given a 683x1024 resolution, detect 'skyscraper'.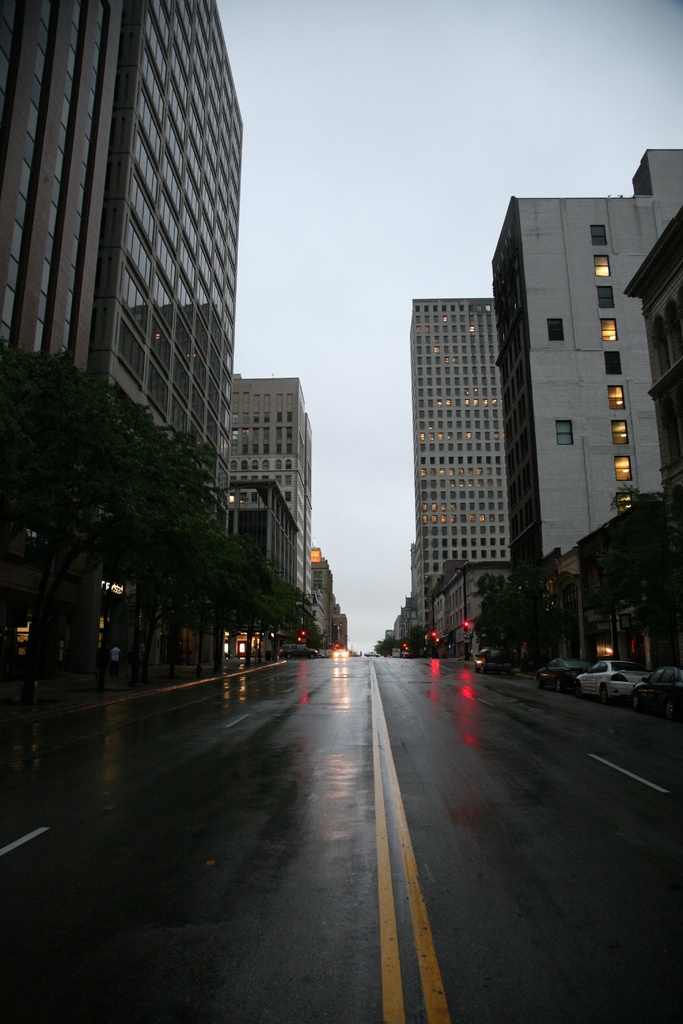
box=[15, 0, 277, 503].
